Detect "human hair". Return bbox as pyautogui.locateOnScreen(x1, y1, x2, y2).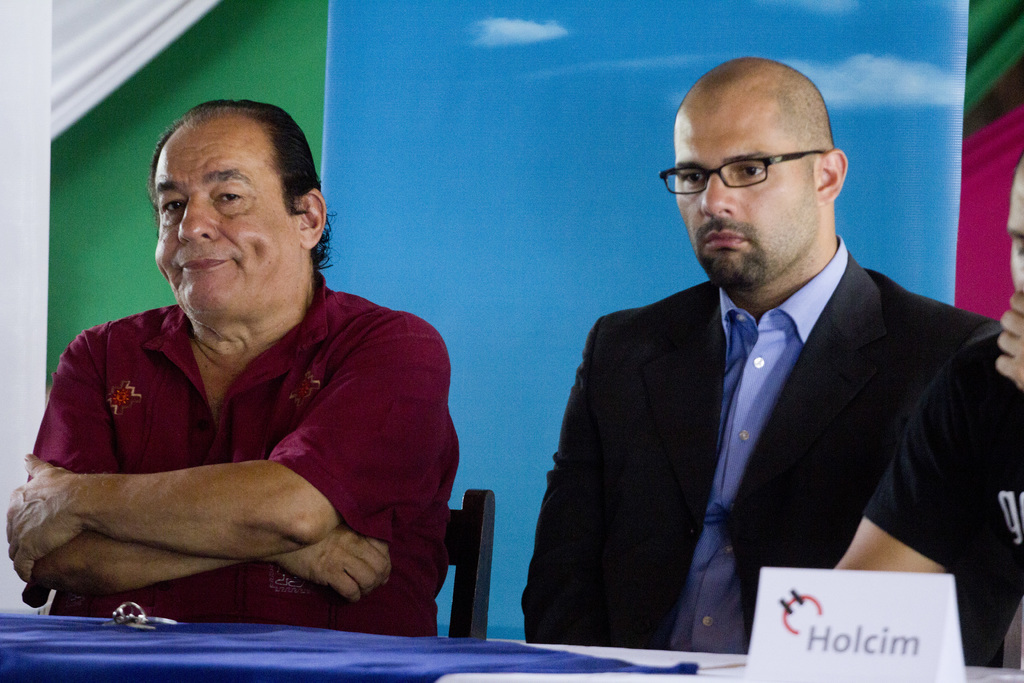
pyautogui.locateOnScreen(130, 103, 300, 264).
